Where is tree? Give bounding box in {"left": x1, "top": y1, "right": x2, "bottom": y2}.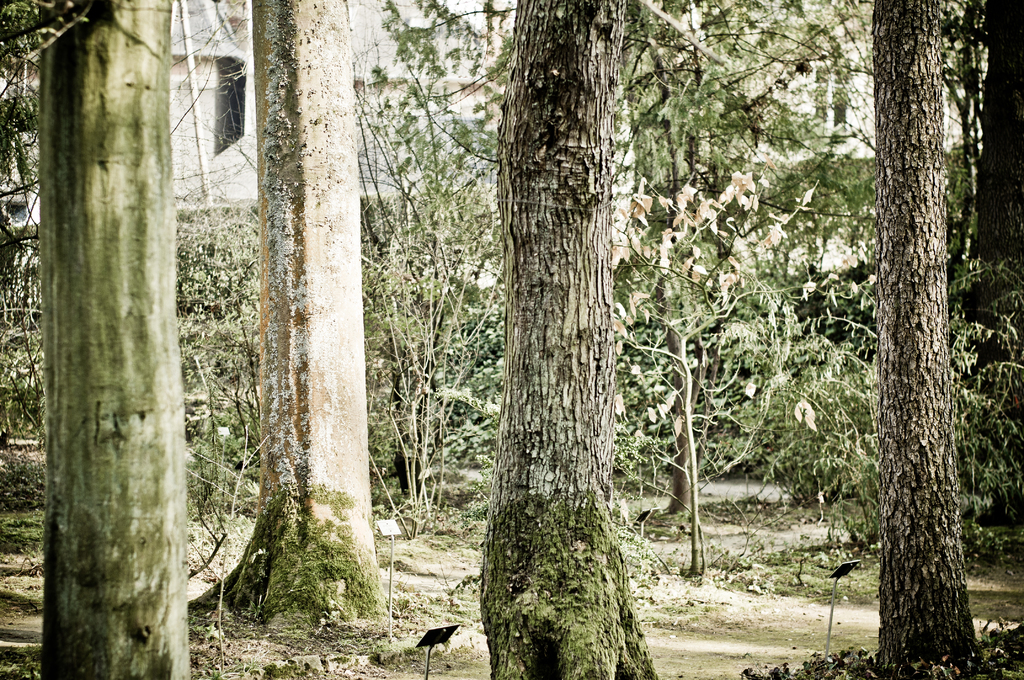
{"left": 823, "top": 11, "right": 996, "bottom": 663}.
